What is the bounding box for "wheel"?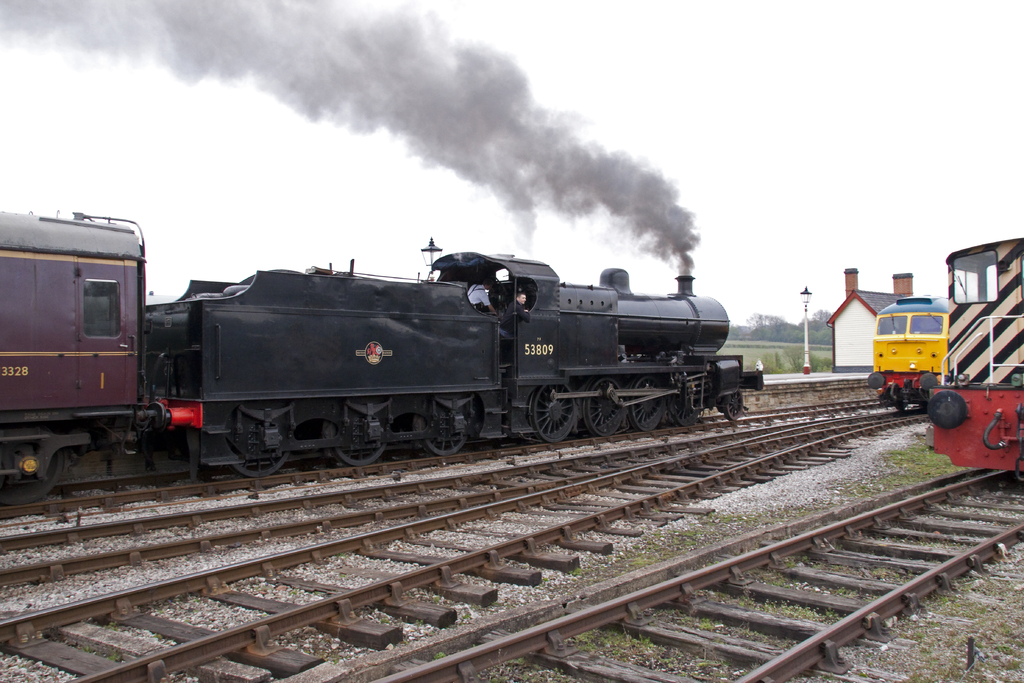
detection(0, 431, 65, 498).
